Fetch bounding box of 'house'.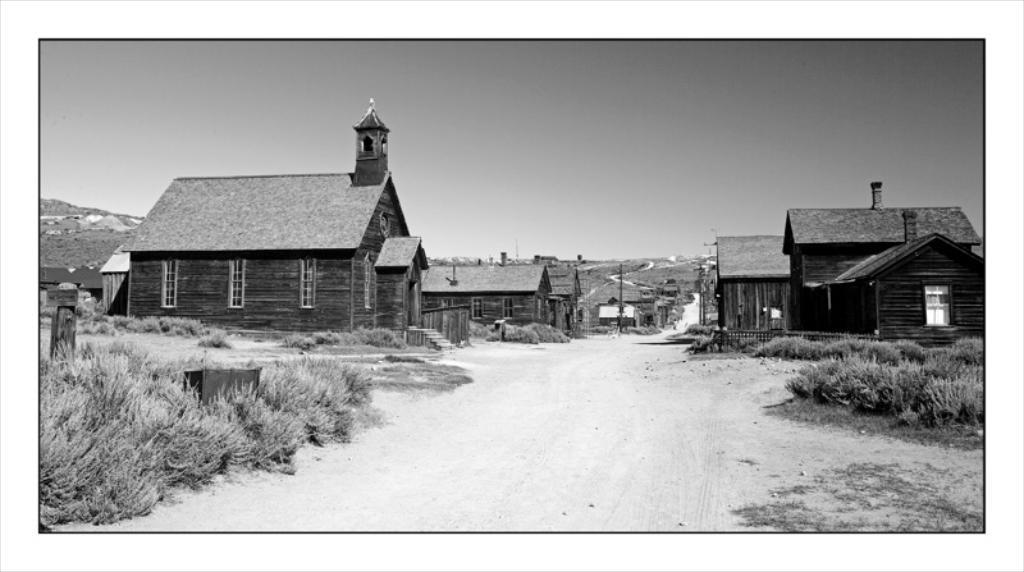
Bbox: [425,265,554,328].
